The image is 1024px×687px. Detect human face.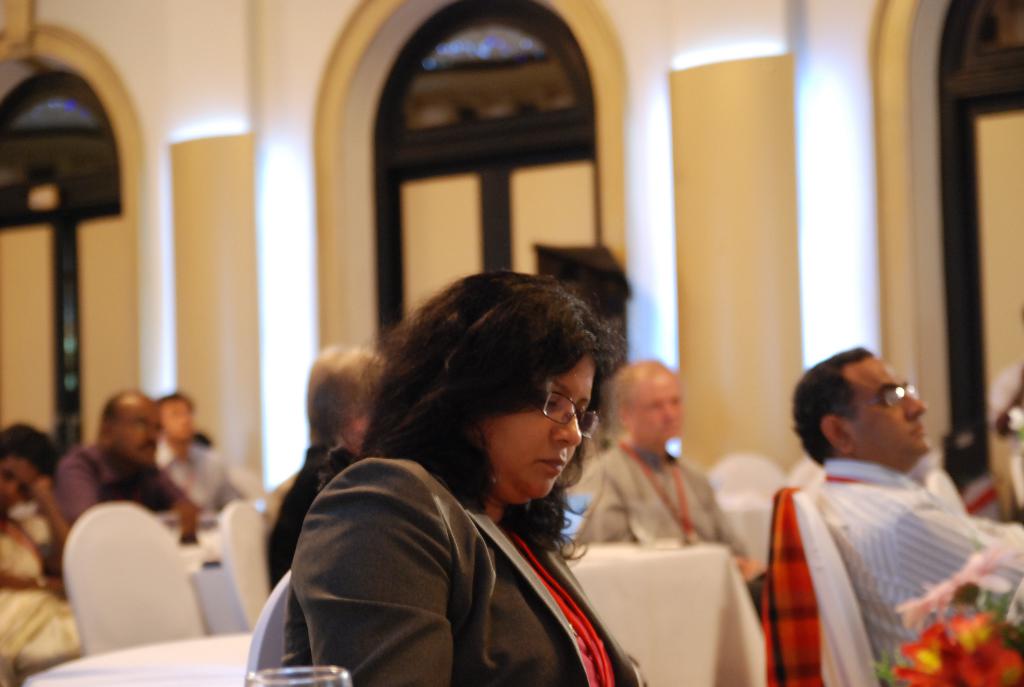
Detection: [481,352,598,500].
